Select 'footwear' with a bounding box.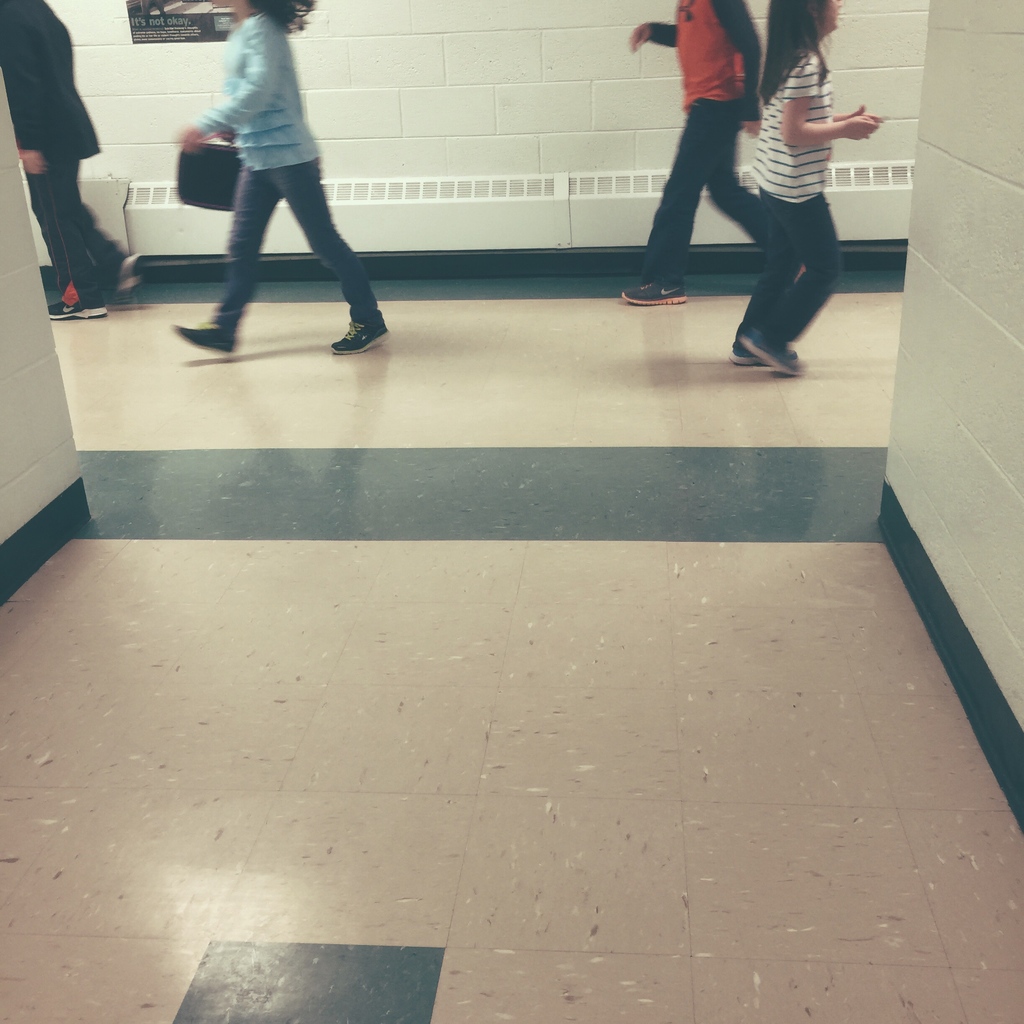
170:322:233:357.
